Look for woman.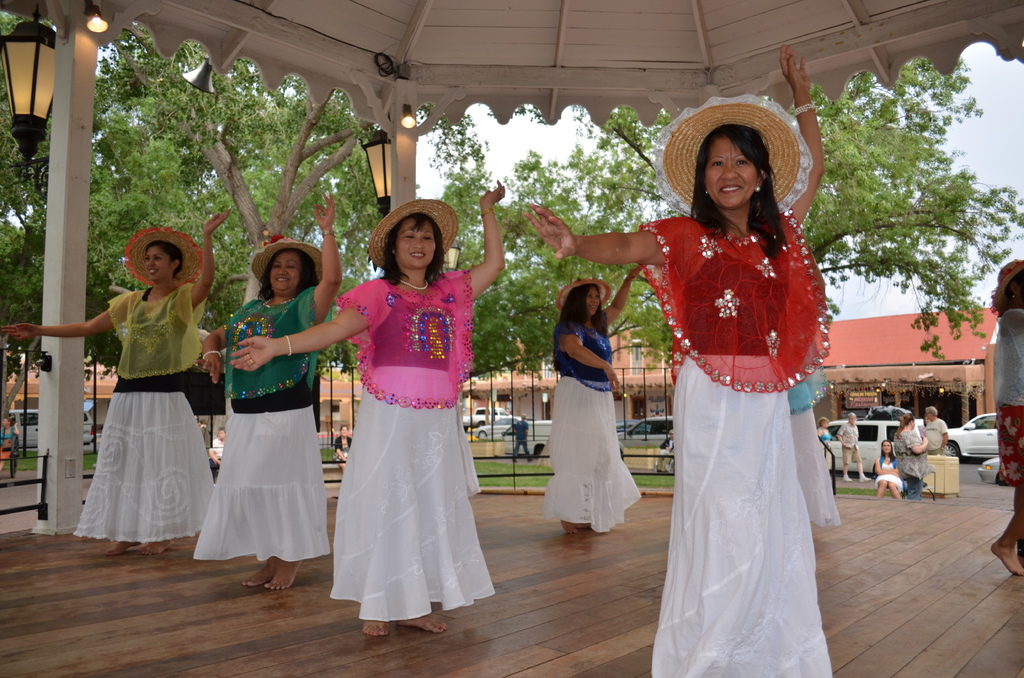
Found: locate(892, 414, 932, 485).
